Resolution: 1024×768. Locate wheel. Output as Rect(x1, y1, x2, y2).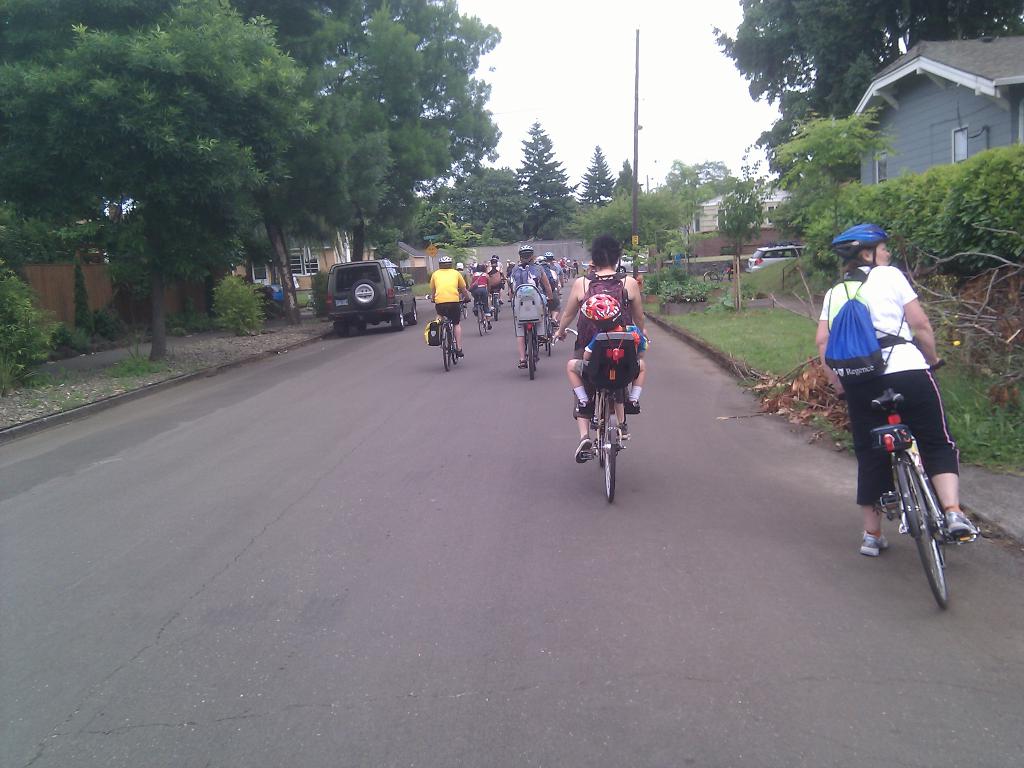
Rect(441, 327, 451, 371).
